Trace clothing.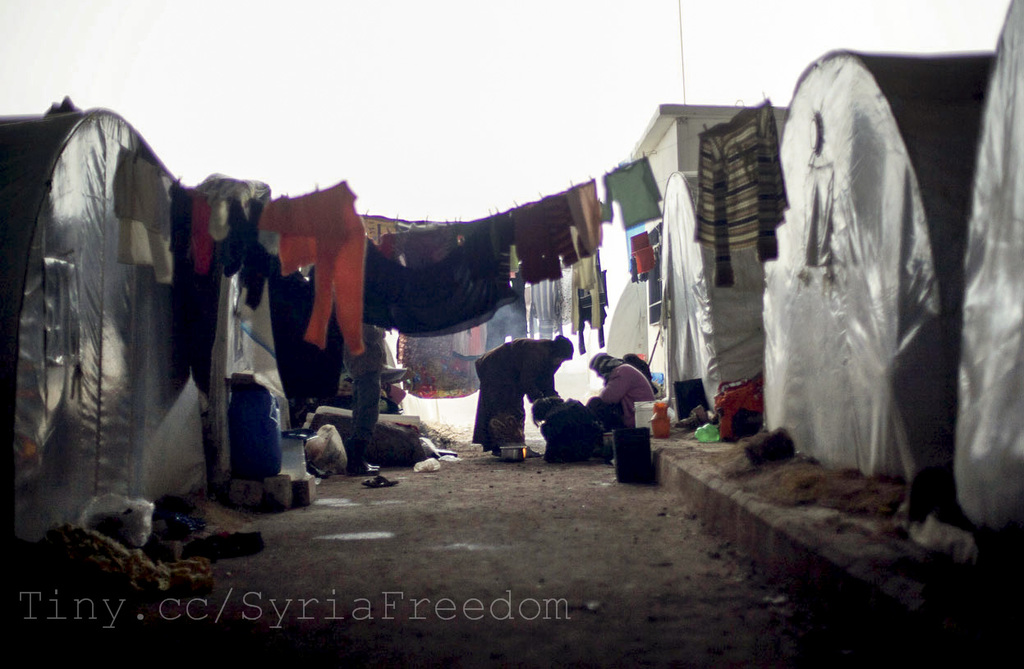
Traced to 468, 329, 559, 455.
